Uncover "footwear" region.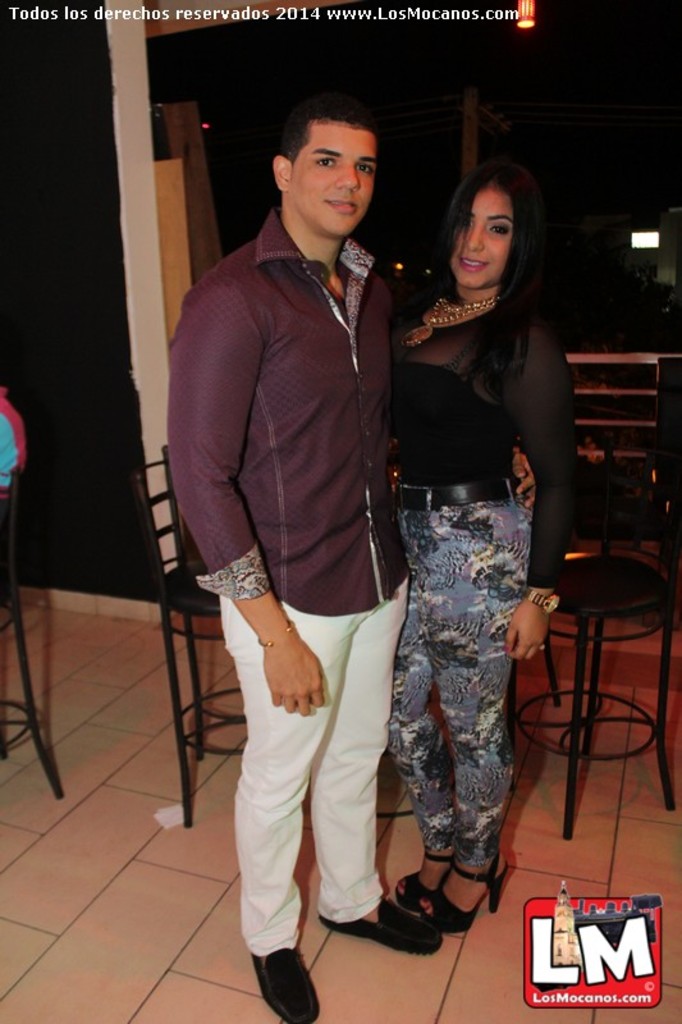
Uncovered: locate(394, 851, 456, 913).
